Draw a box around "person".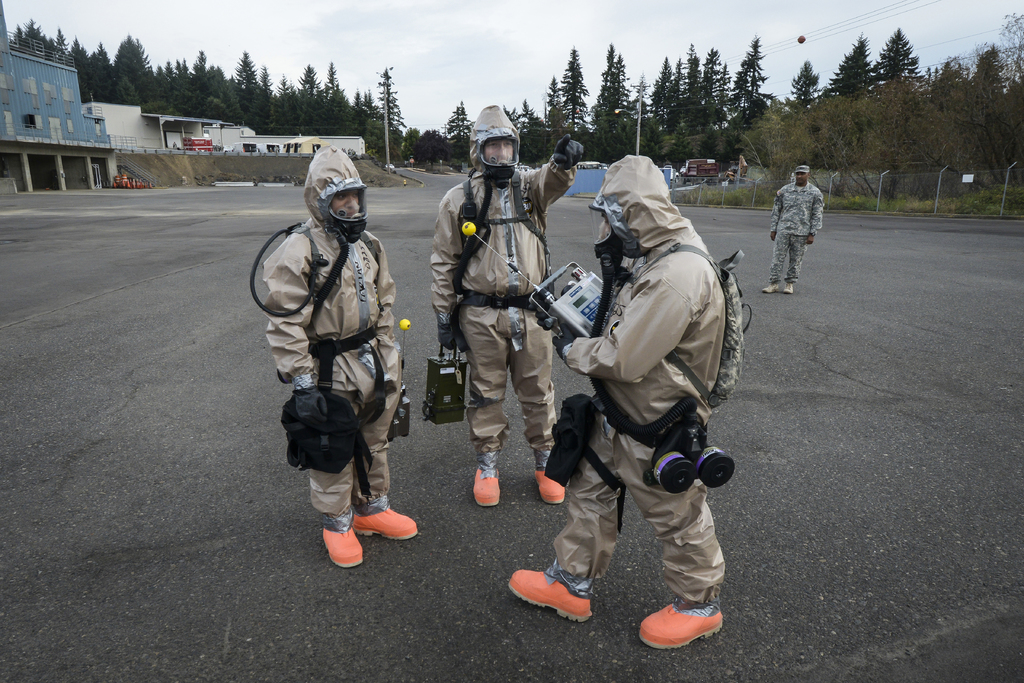
locate(427, 100, 580, 495).
